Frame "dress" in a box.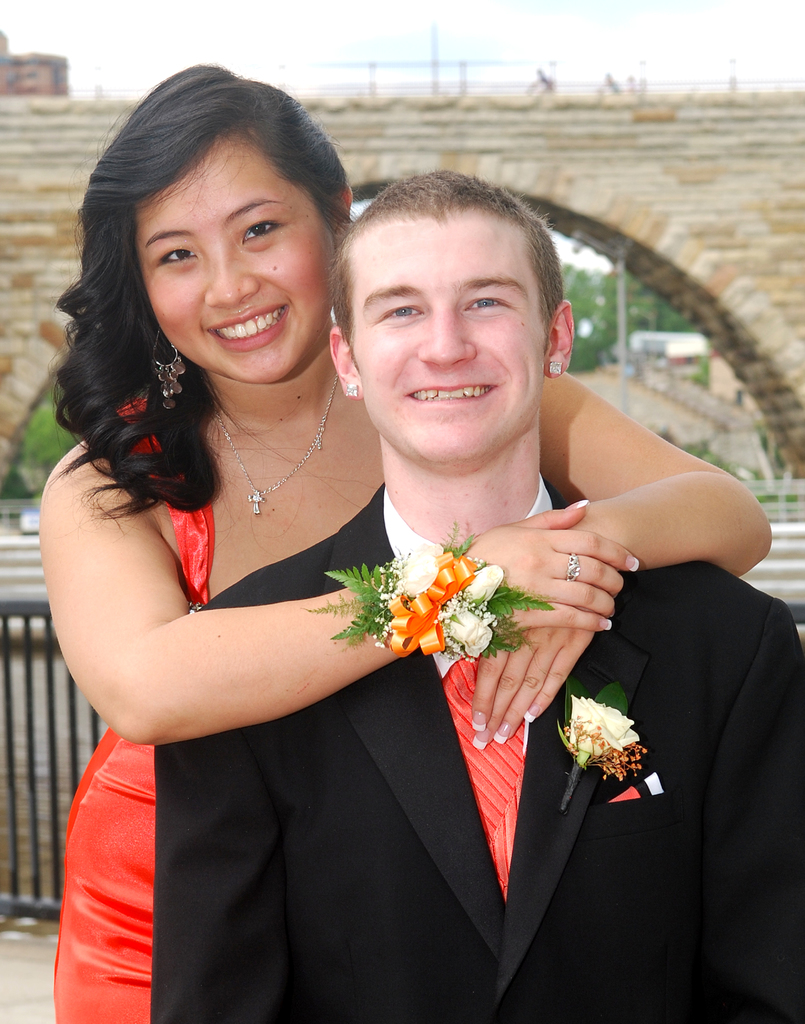
<box>55,397,210,1023</box>.
